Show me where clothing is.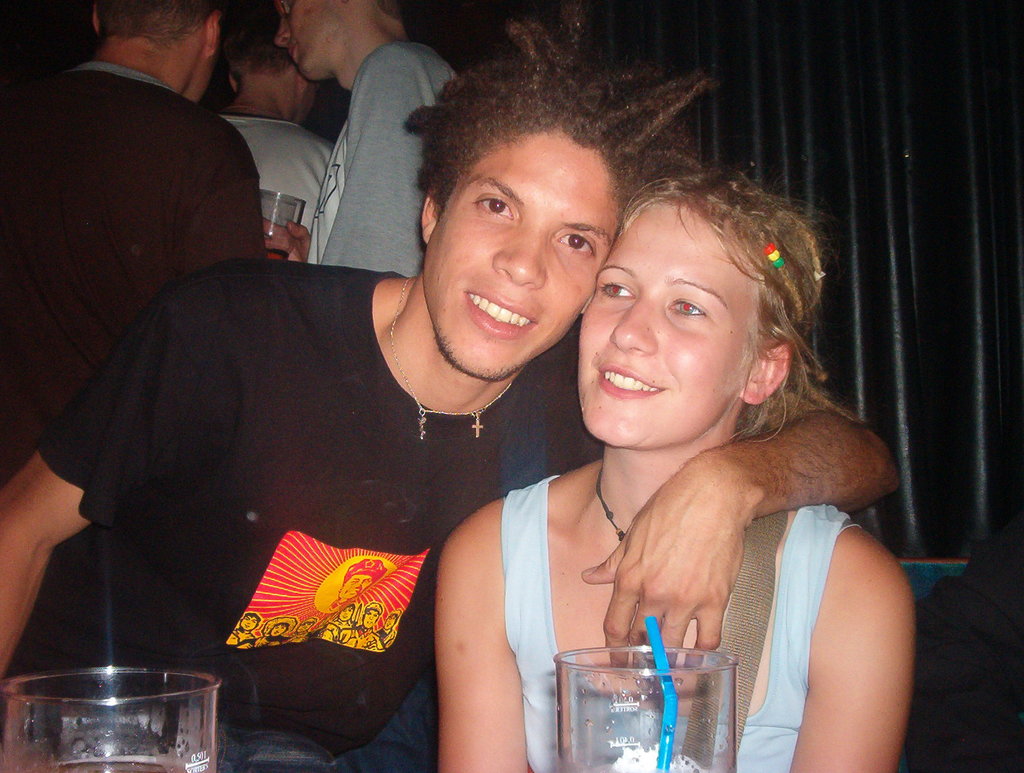
clothing is at 488, 341, 890, 743.
